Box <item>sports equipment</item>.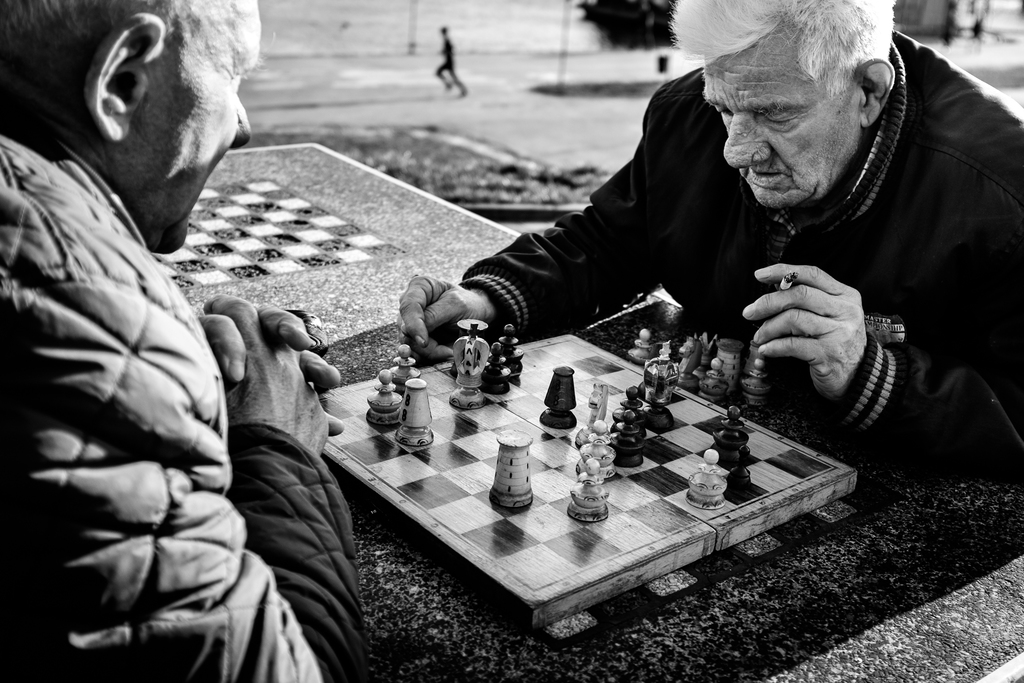
pyautogui.locateOnScreen(606, 408, 648, 468).
